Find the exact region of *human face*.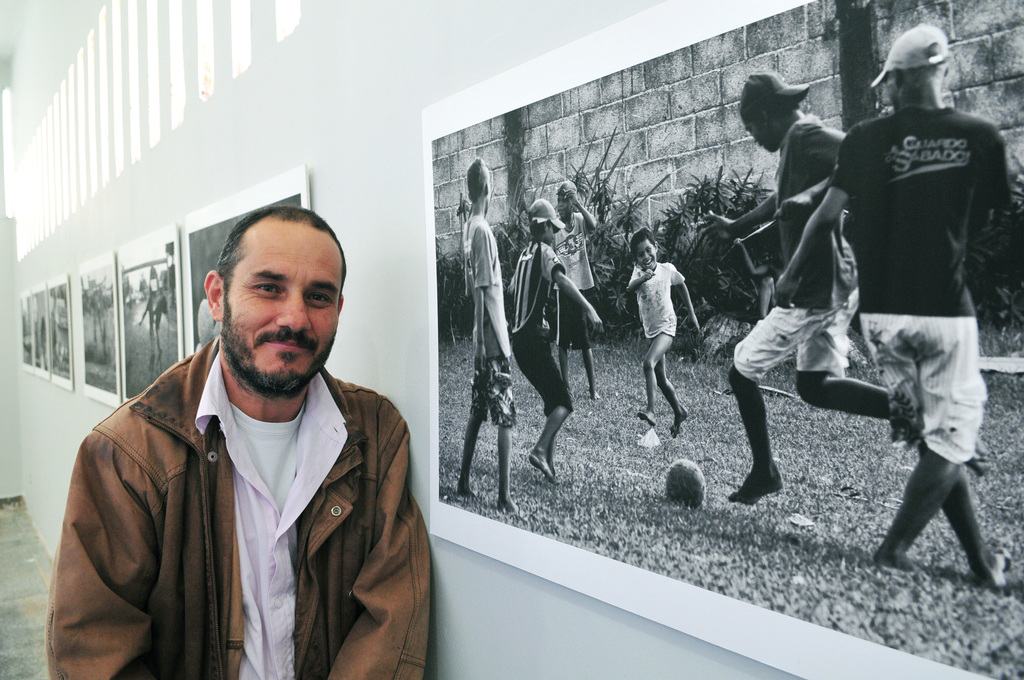
Exact region: (545, 224, 556, 249).
